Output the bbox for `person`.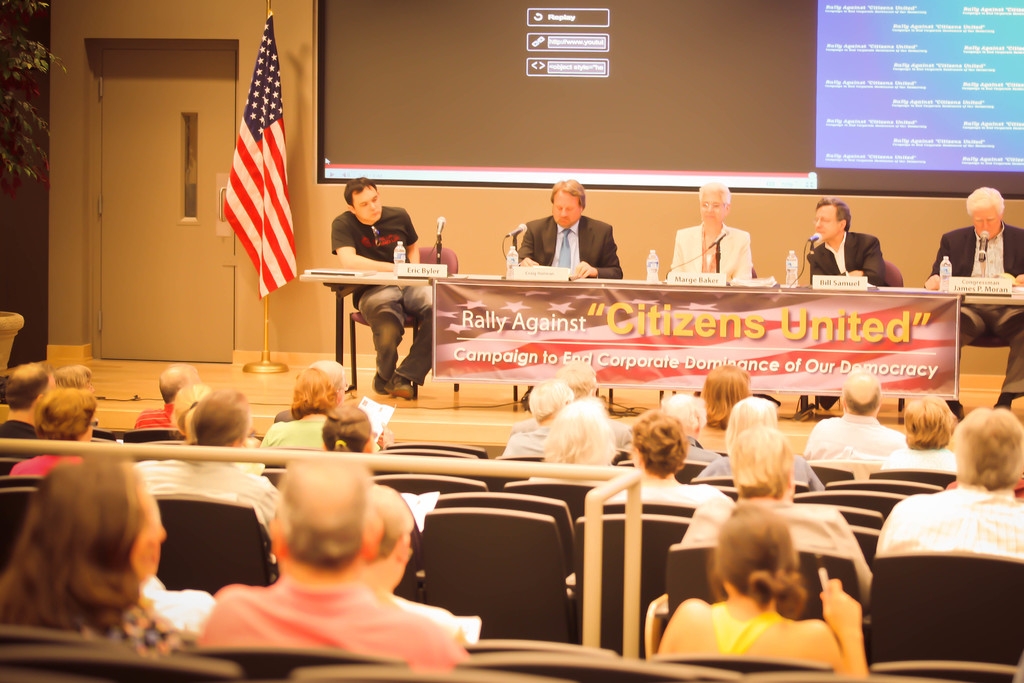
(657, 504, 868, 681).
